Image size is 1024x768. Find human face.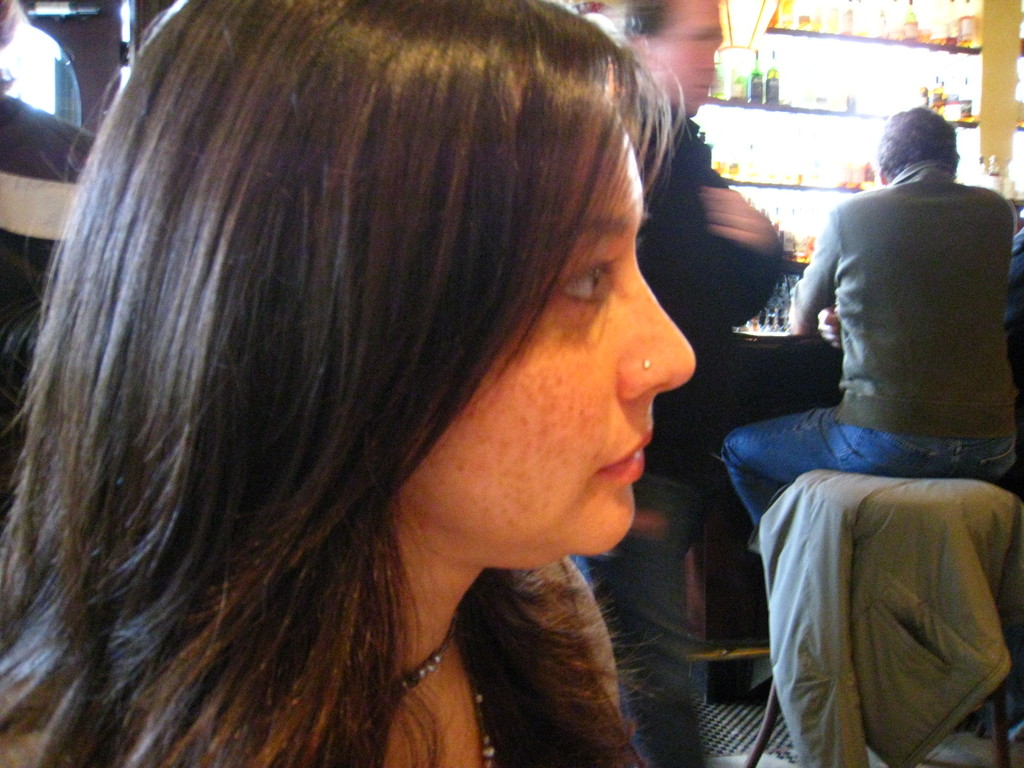
box(392, 88, 697, 558).
